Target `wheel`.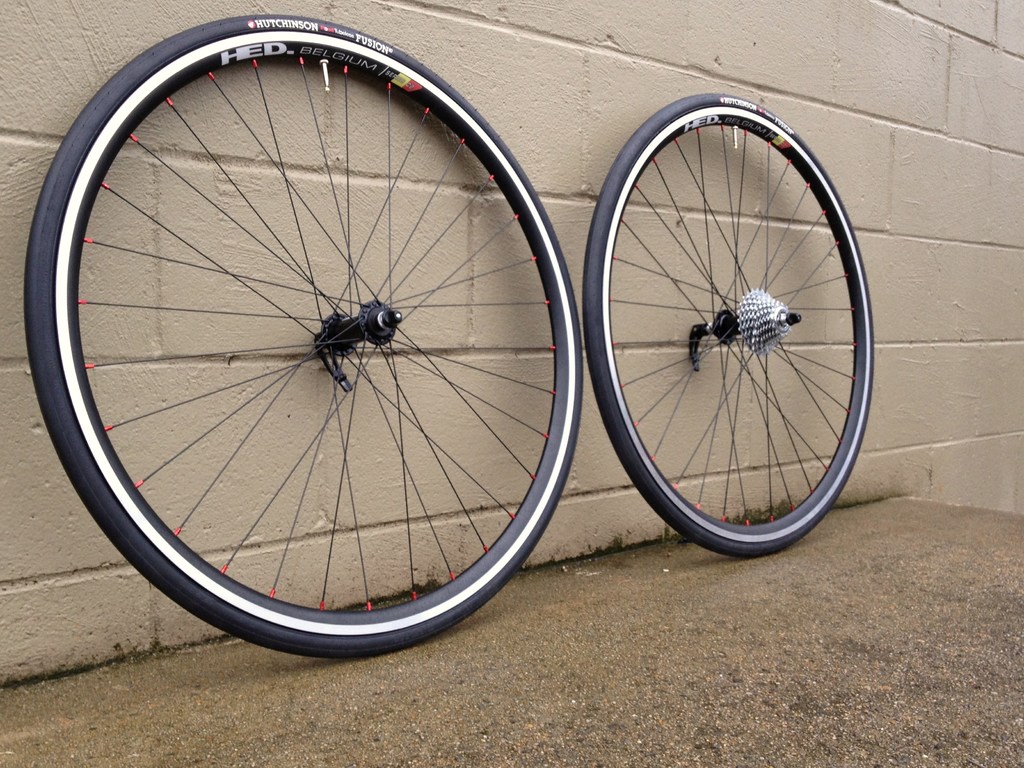
Target region: 589:95:868:561.
